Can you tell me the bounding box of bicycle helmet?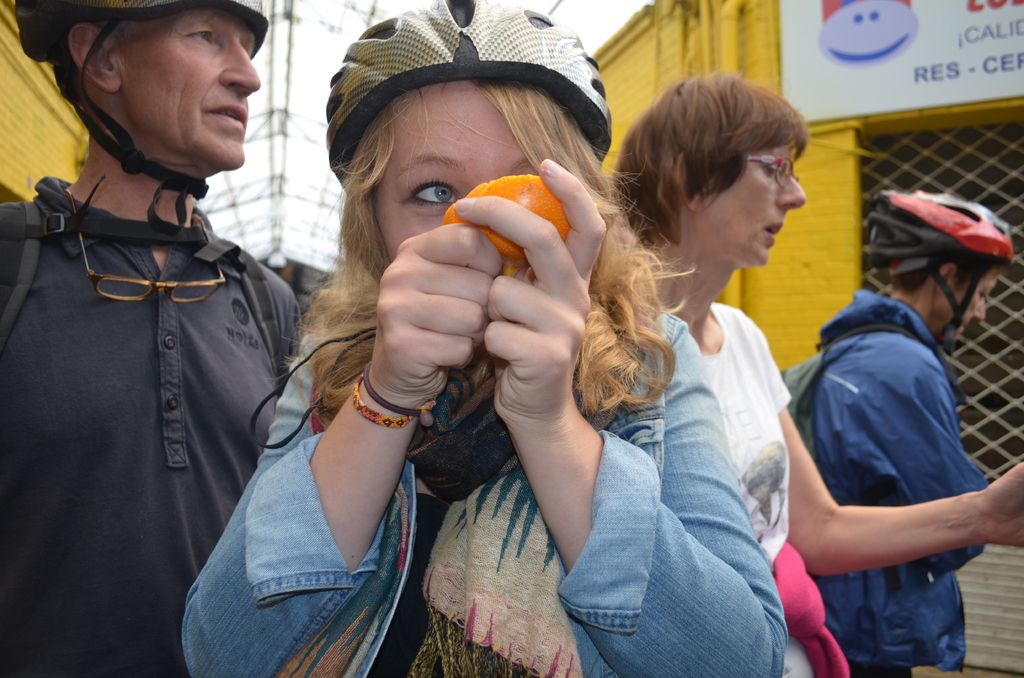
12, 0, 266, 226.
